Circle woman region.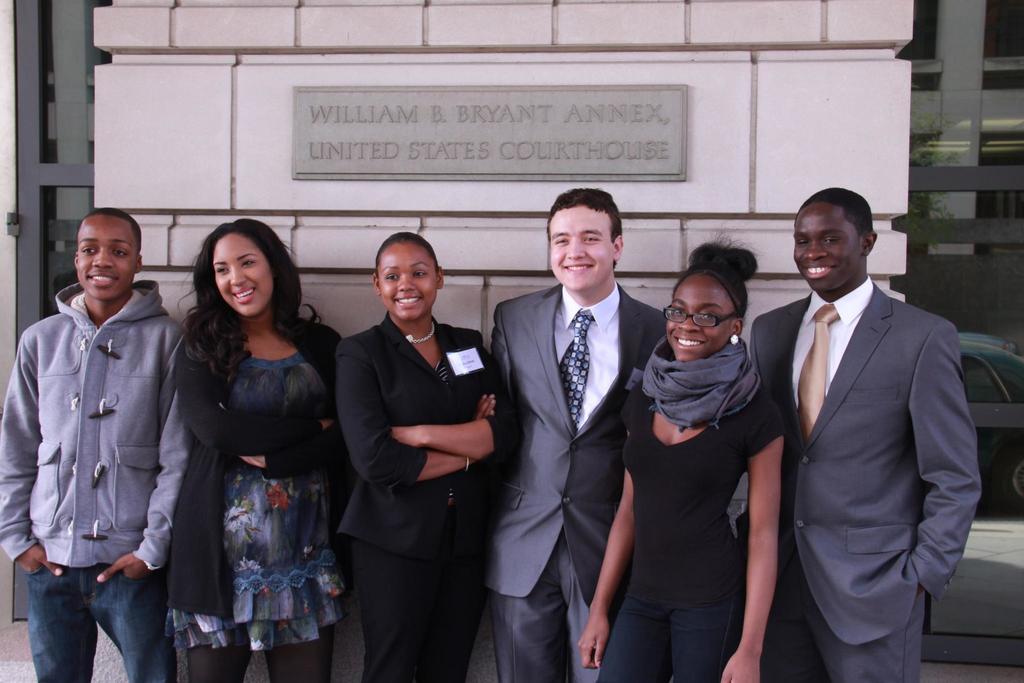
Region: select_region(335, 233, 520, 682).
